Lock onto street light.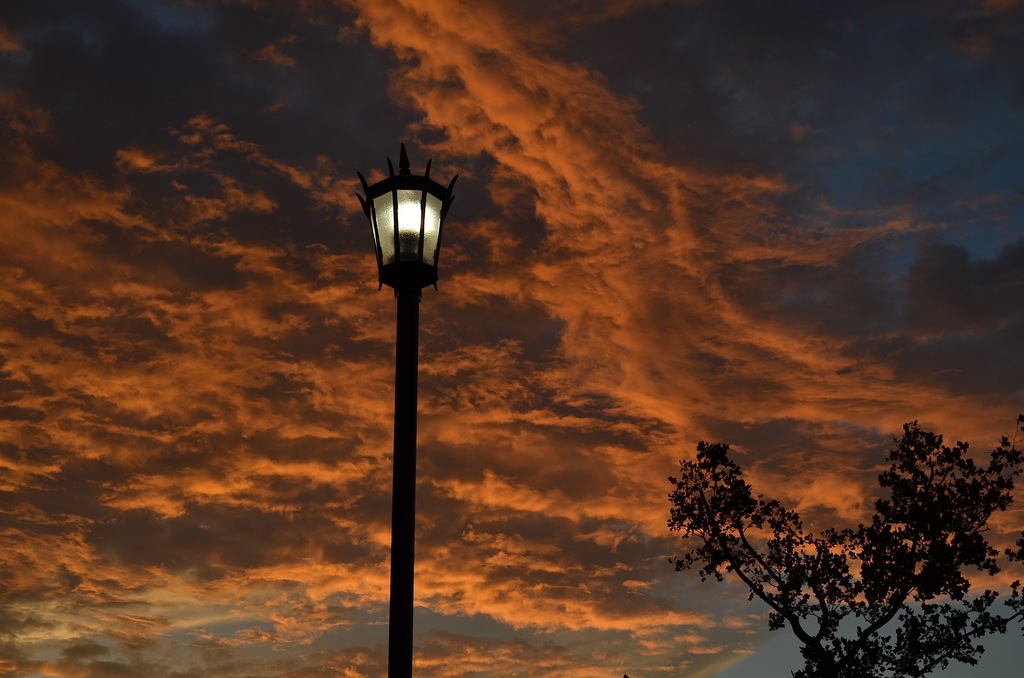
Locked: box=[341, 147, 459, 677].
